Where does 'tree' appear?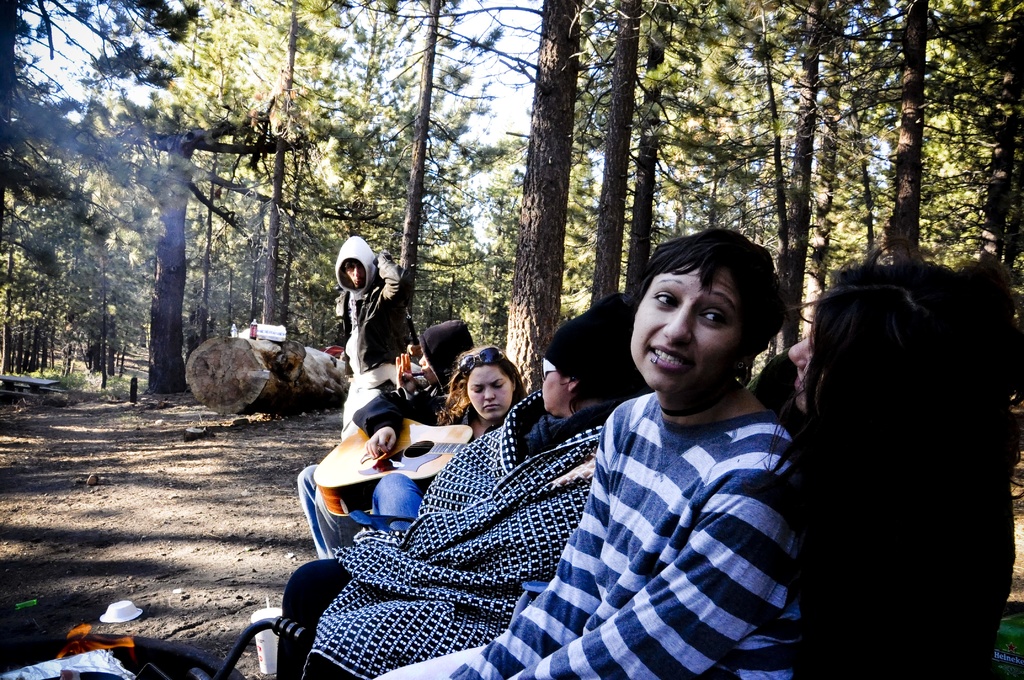
Appears at detection(0, 0, 197, 282).
